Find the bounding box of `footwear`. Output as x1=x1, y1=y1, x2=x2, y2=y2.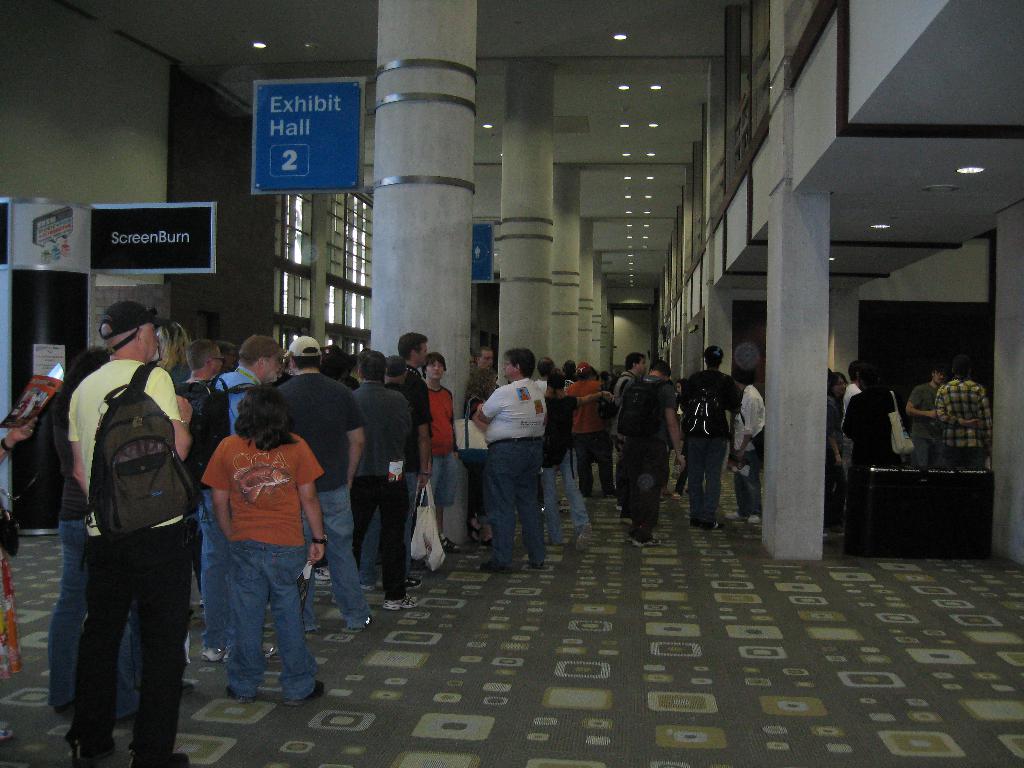
x1=723, y1=509, x2=744, y2=520.
